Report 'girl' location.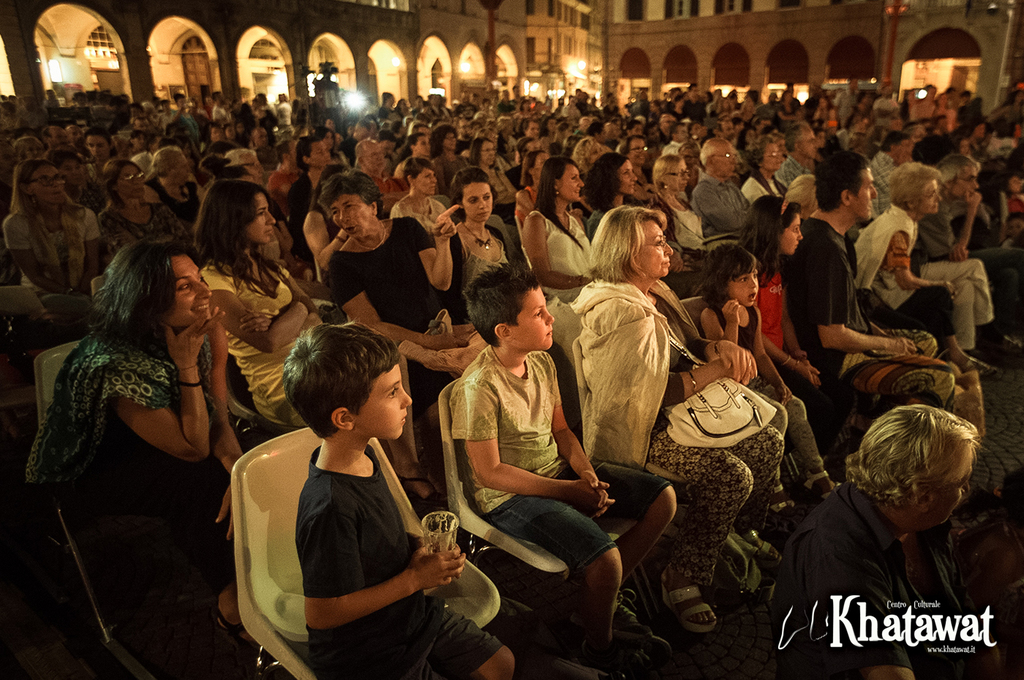
Report: 703 244 831 520.
